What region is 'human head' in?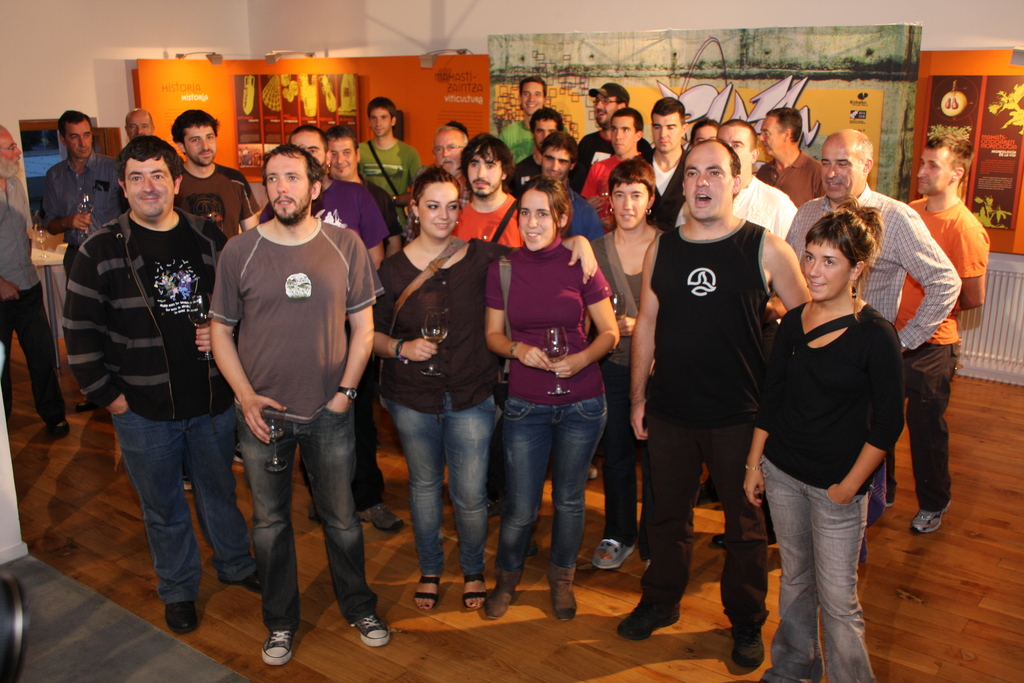
x1=324 y1=122 x2=360 y2=180.
